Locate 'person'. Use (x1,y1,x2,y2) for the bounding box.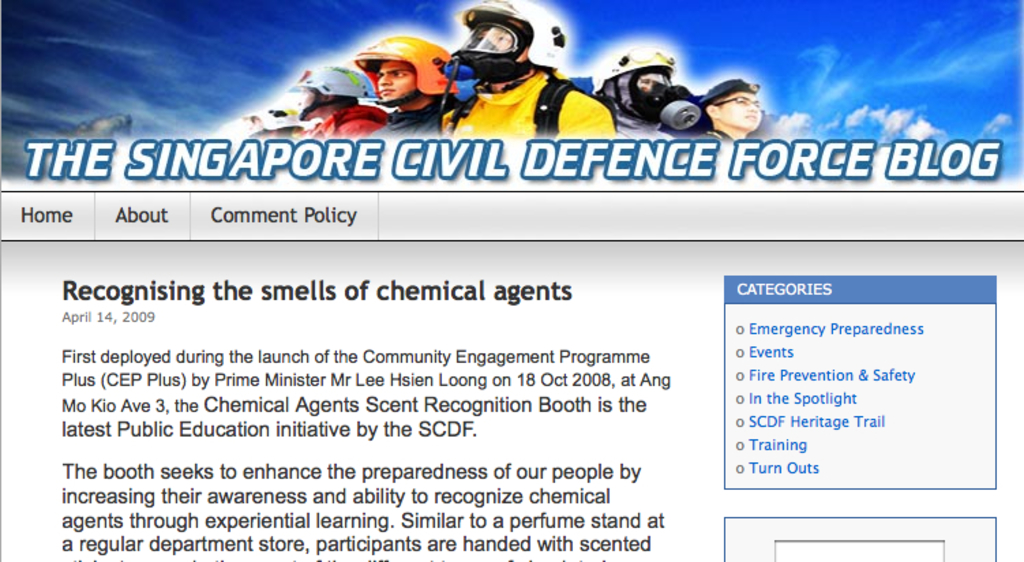
(694,61,783,142).
